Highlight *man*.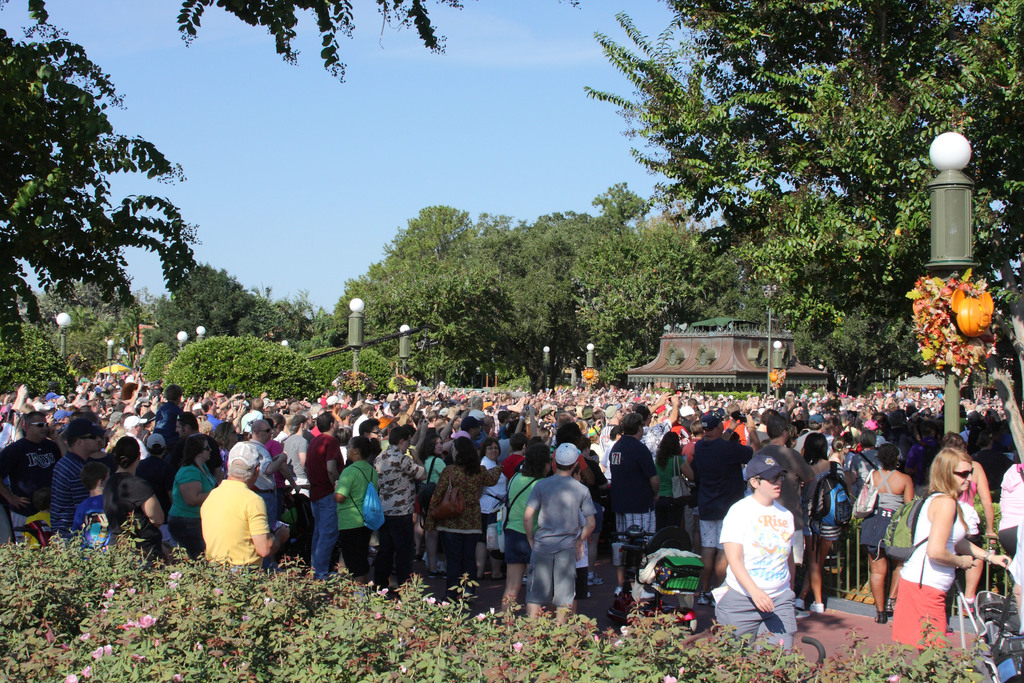
Highlighted region: rect(0, 411, 64, 549).
